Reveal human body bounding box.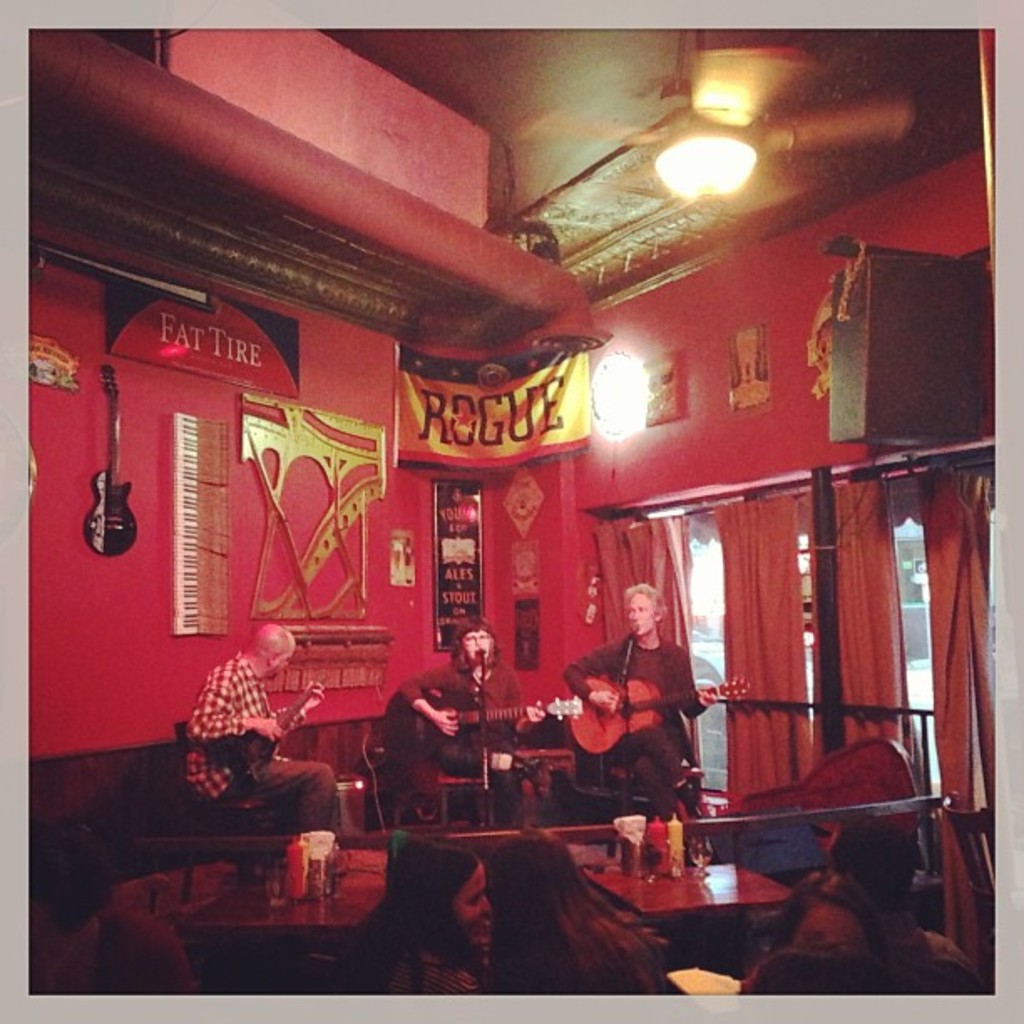
Revealed: region(167, 639, 348, 833).
